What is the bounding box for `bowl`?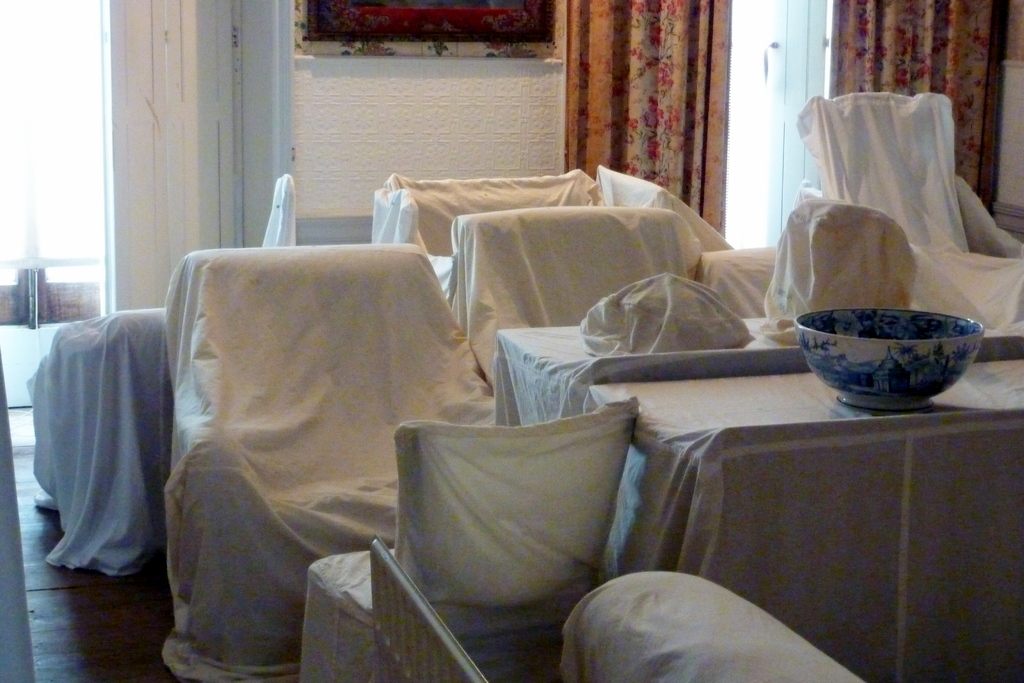
bbox(797, 290, 993, 409).
